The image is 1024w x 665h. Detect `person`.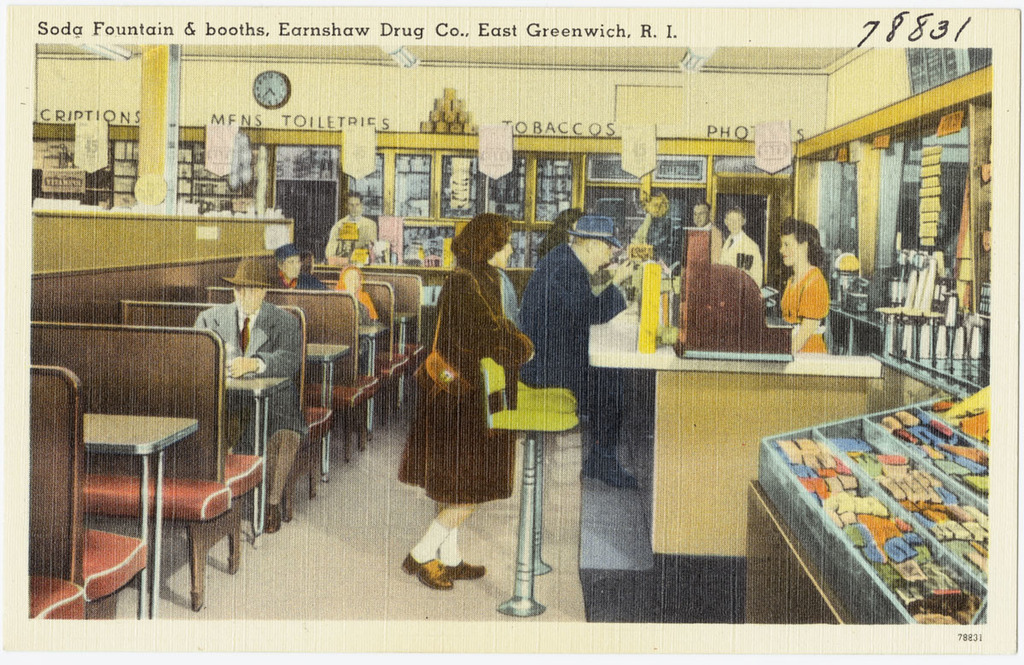
Detection: 687:195:713:230.
